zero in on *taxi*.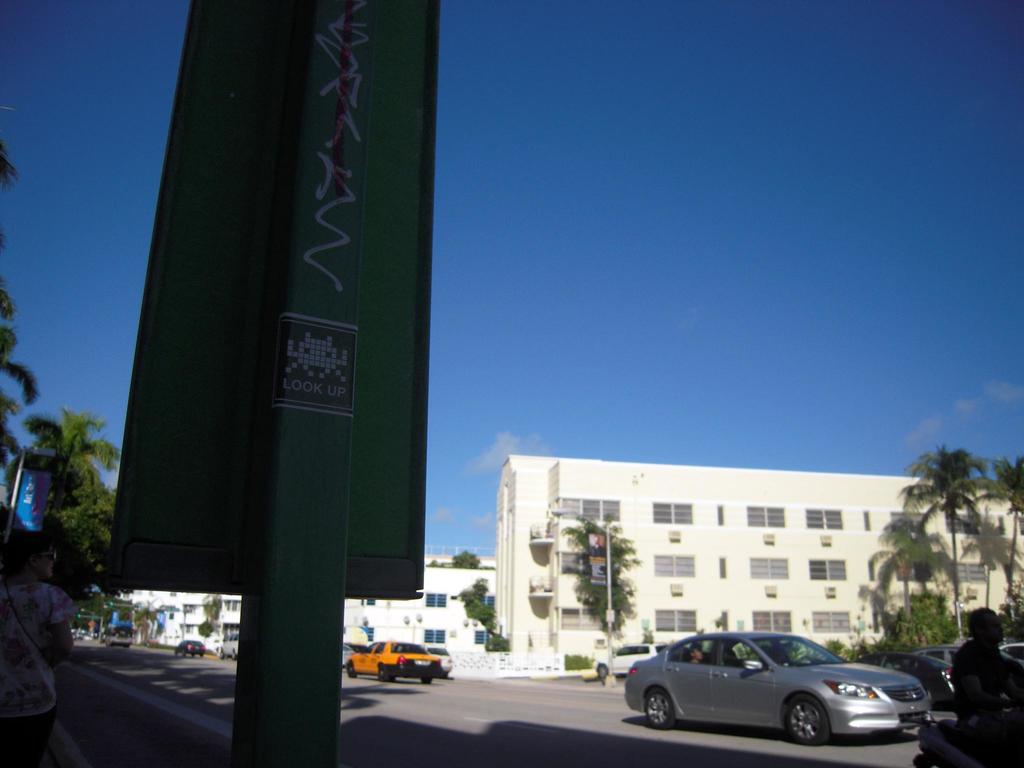
Zeroed in: Rect(342, 641, 440, 685).
